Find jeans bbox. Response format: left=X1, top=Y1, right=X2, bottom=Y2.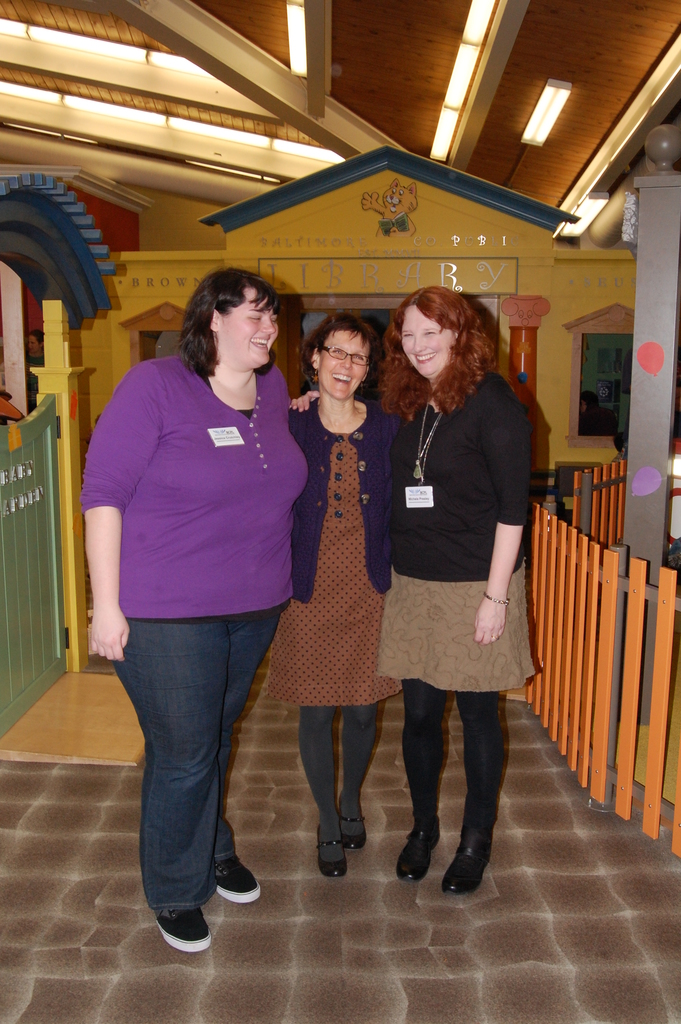
left=111, top=618, right=277, bottom=909.
